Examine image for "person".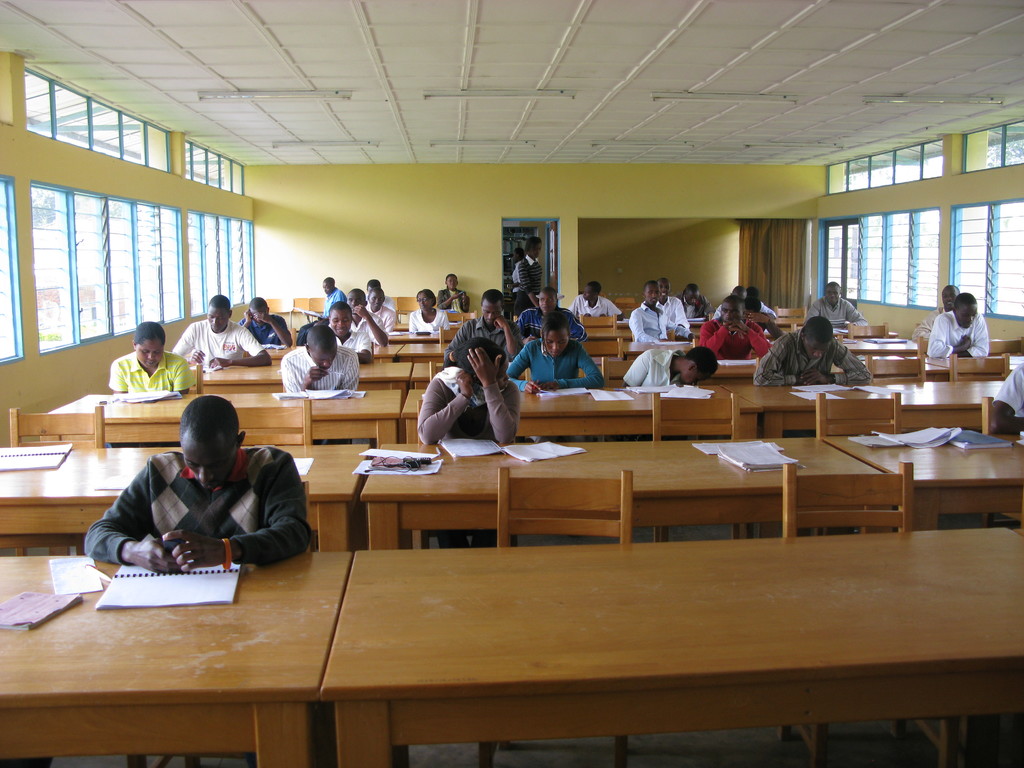
Examination result: <box>911,285,961,342</box>.
